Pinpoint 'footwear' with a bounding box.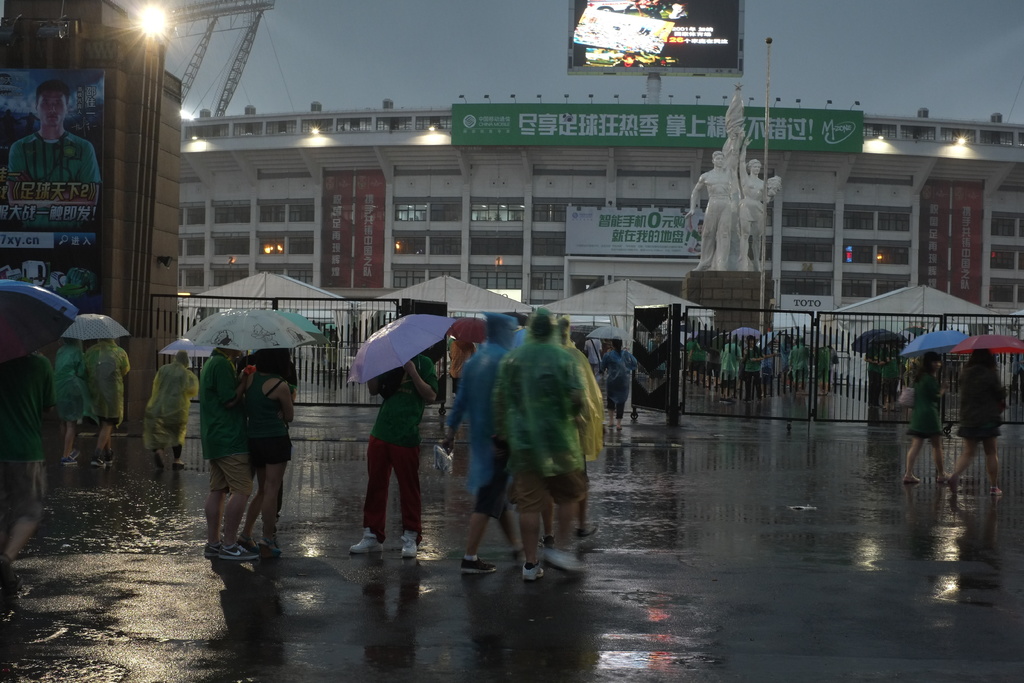
BBox(609, 424, 615, 429).
